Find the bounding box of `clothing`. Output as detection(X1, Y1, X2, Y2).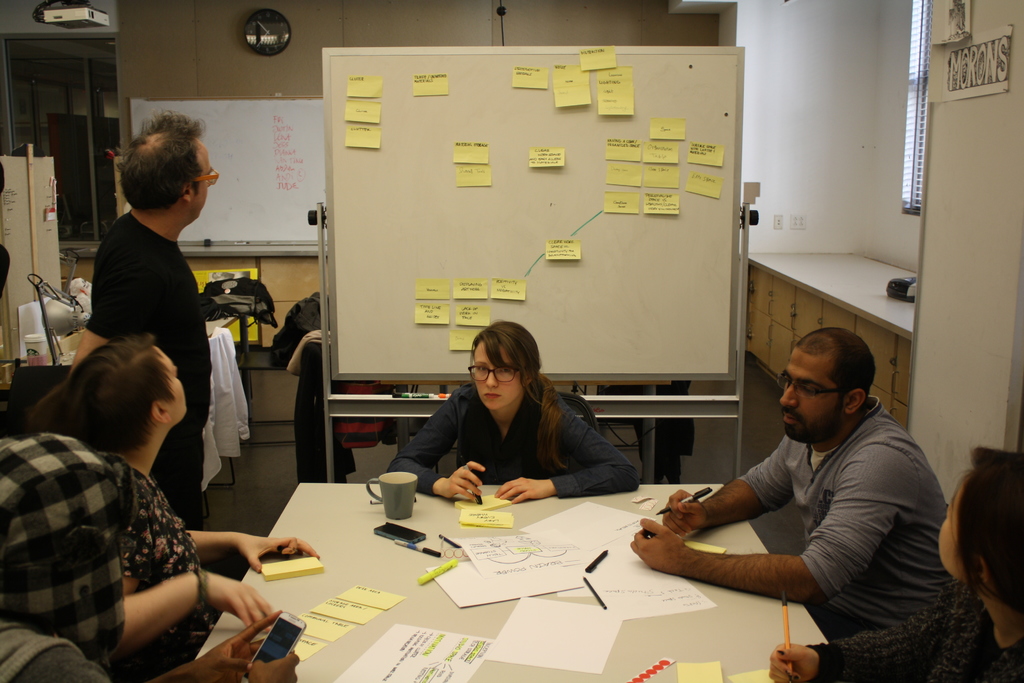
detection(76, 211, 202, 533).
